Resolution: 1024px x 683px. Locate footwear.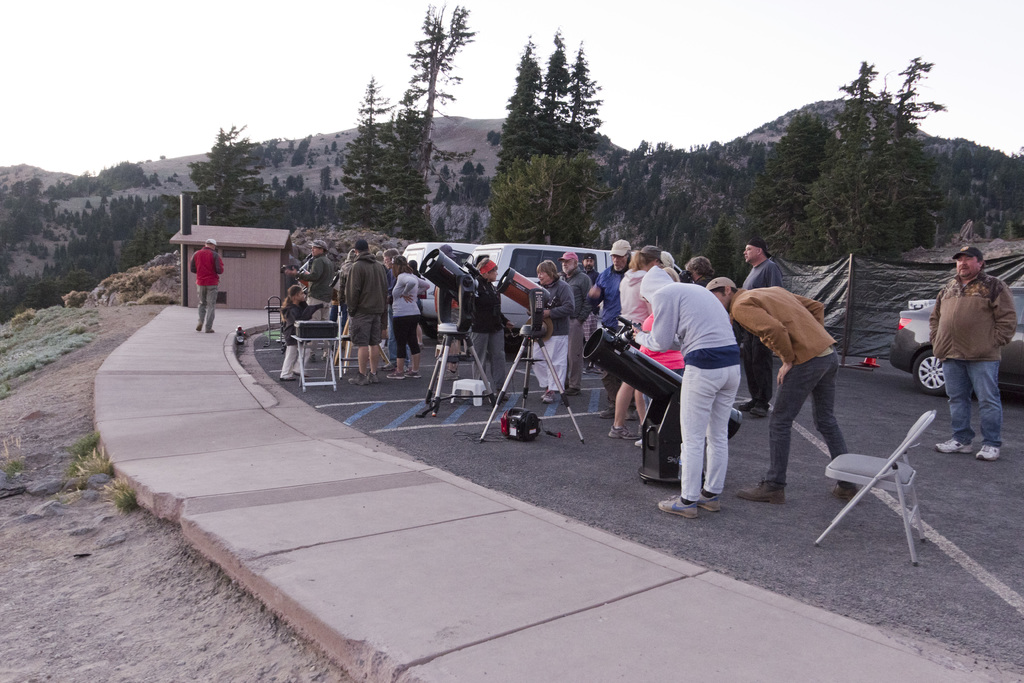
bbox=(733, 400, 755, 410).
